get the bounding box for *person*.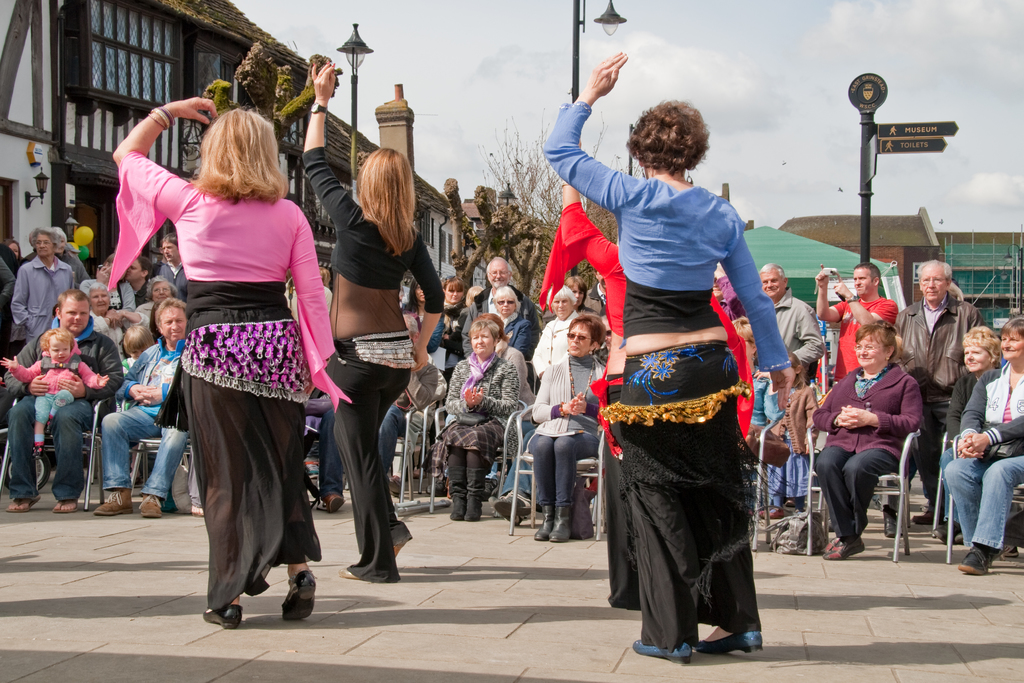
crop(295, 53, 446, 582).
